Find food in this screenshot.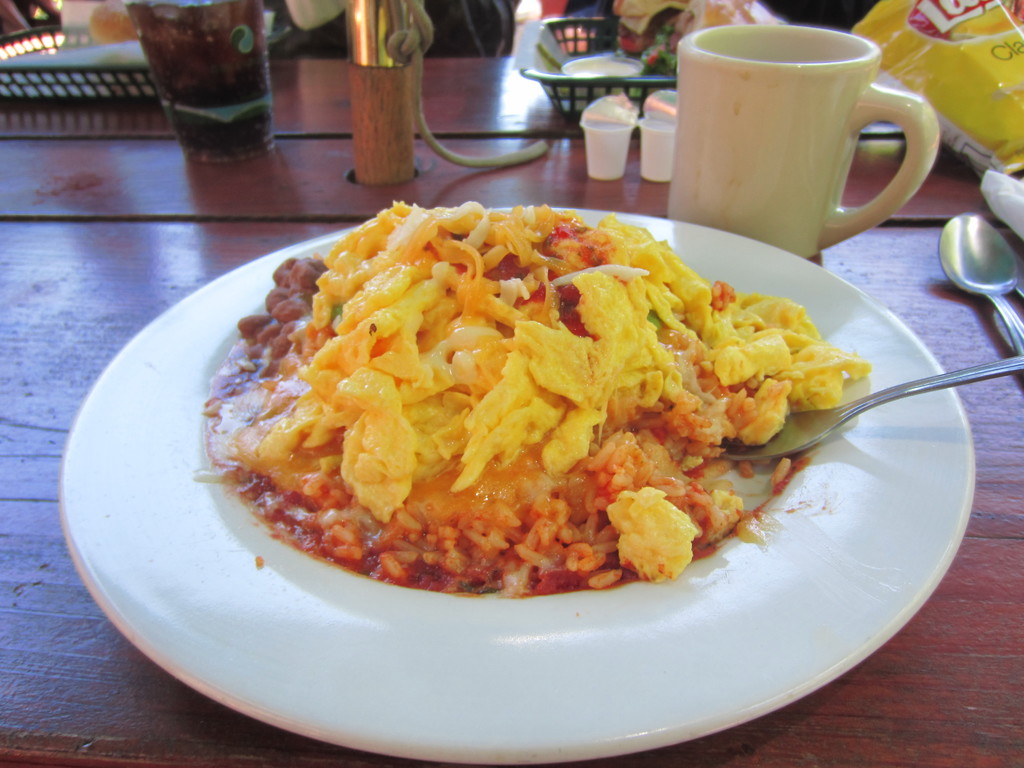
The bounding box for food is (244,190,876,627).
